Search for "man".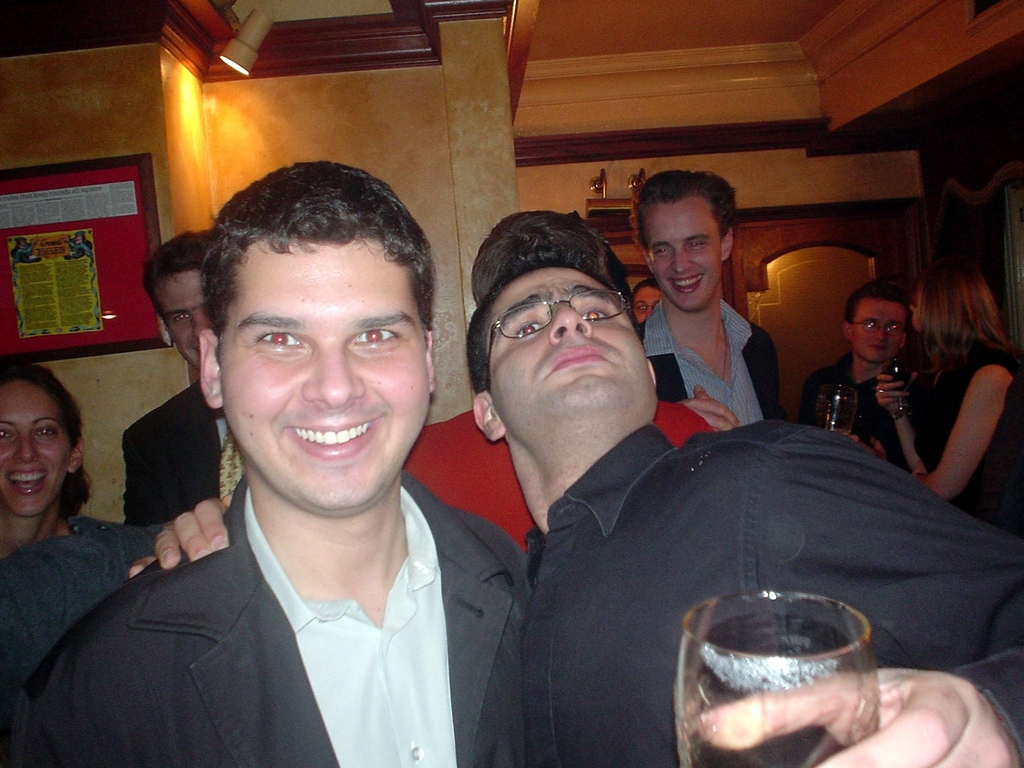
Found at [left=637, top=166, right=794, bottom=431].
